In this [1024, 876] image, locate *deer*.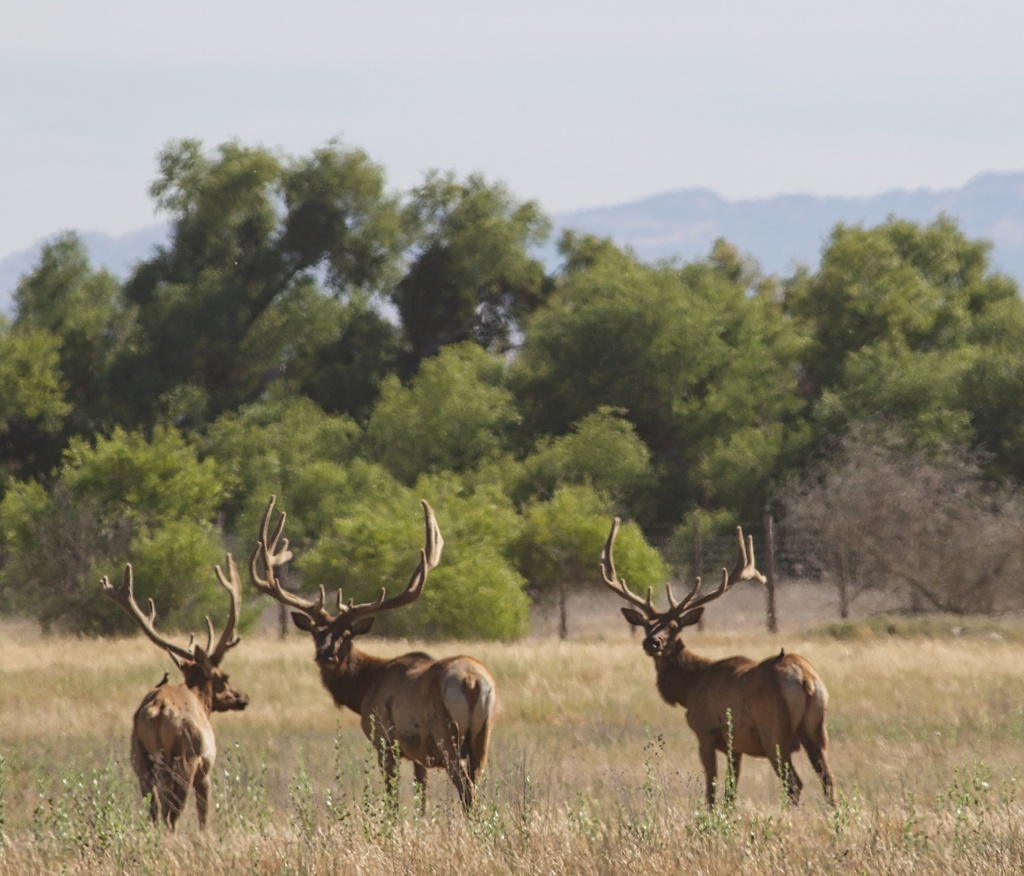
Bounding box: (x1=254, y1=491, x2=497, y2=823).
